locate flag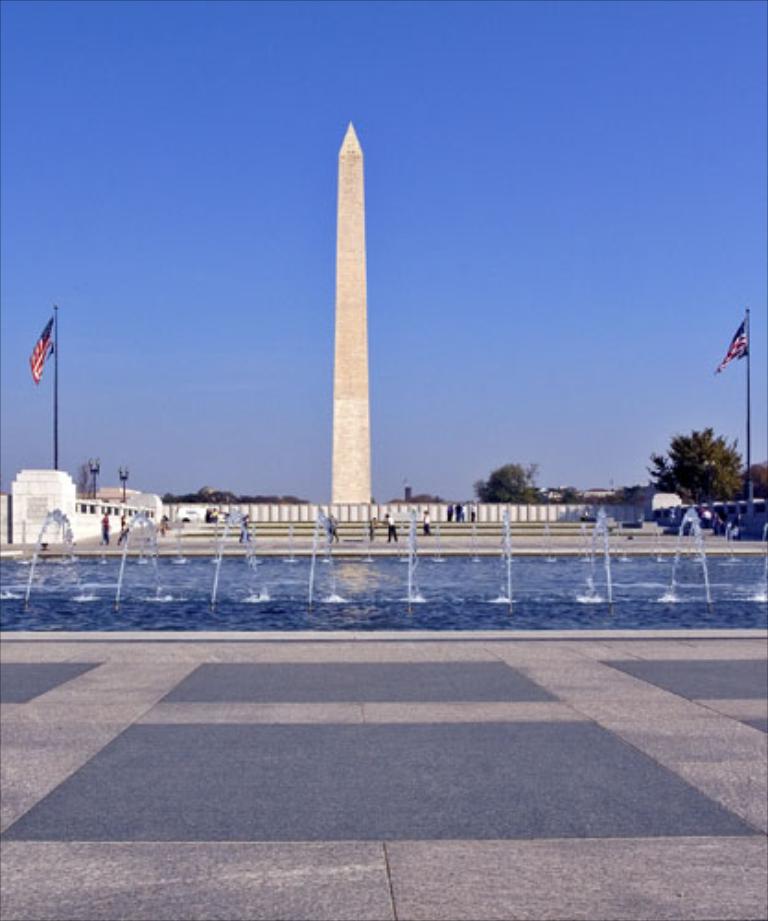
box(716, 315, 755, 370)
